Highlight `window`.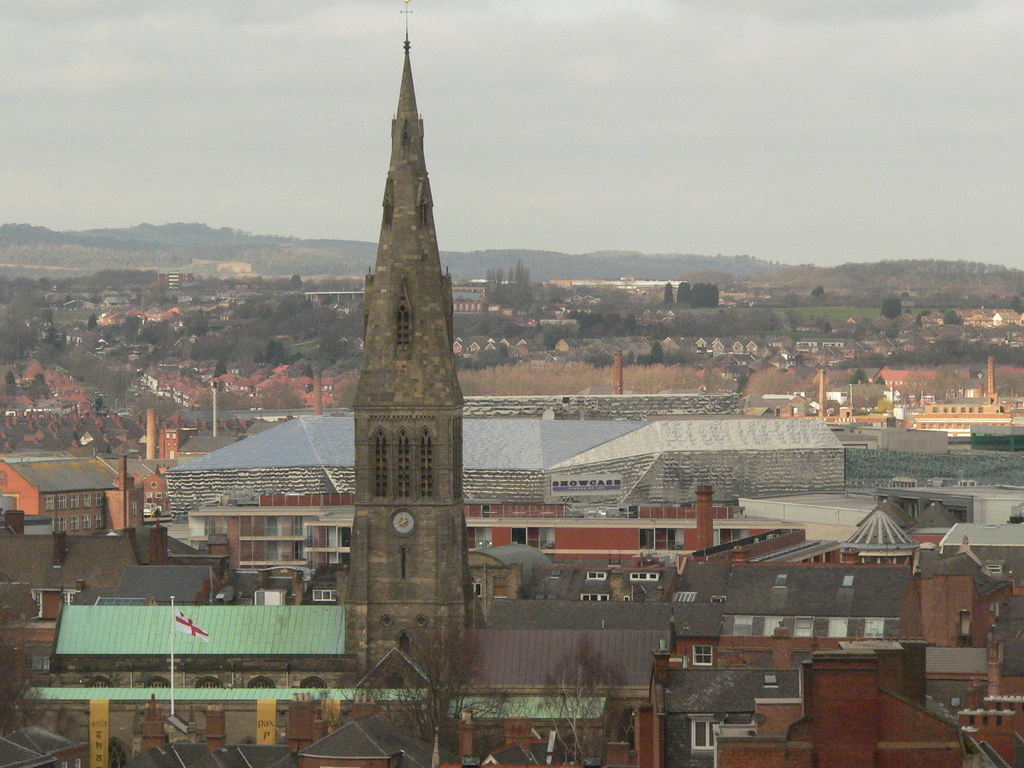
Highlighted region: crop(947, 424, 951, 429).
